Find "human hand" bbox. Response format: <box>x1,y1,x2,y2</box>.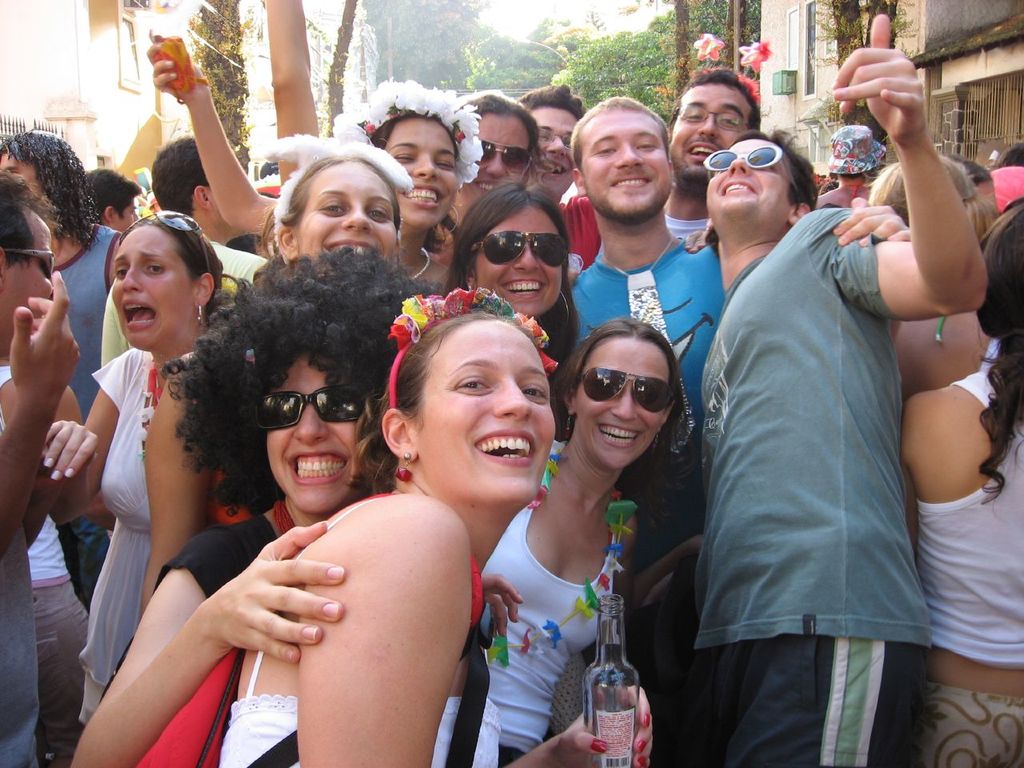
<box>689,531,702,559</box>.
